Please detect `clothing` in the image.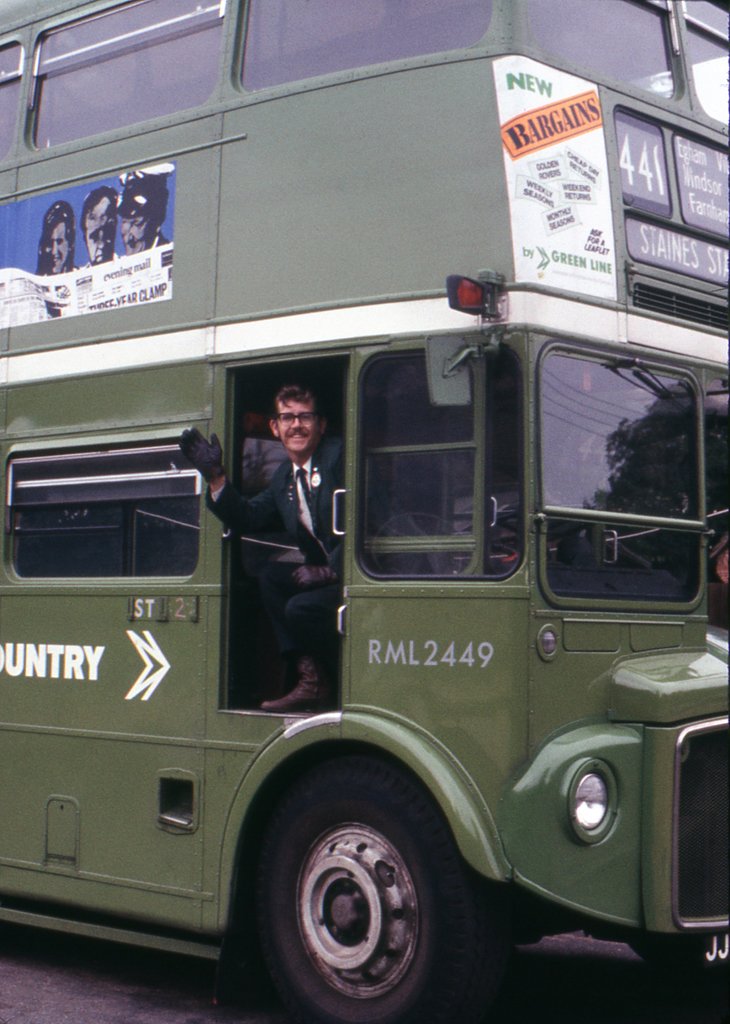
[left=144, top=237, right=175, bottom=247].
